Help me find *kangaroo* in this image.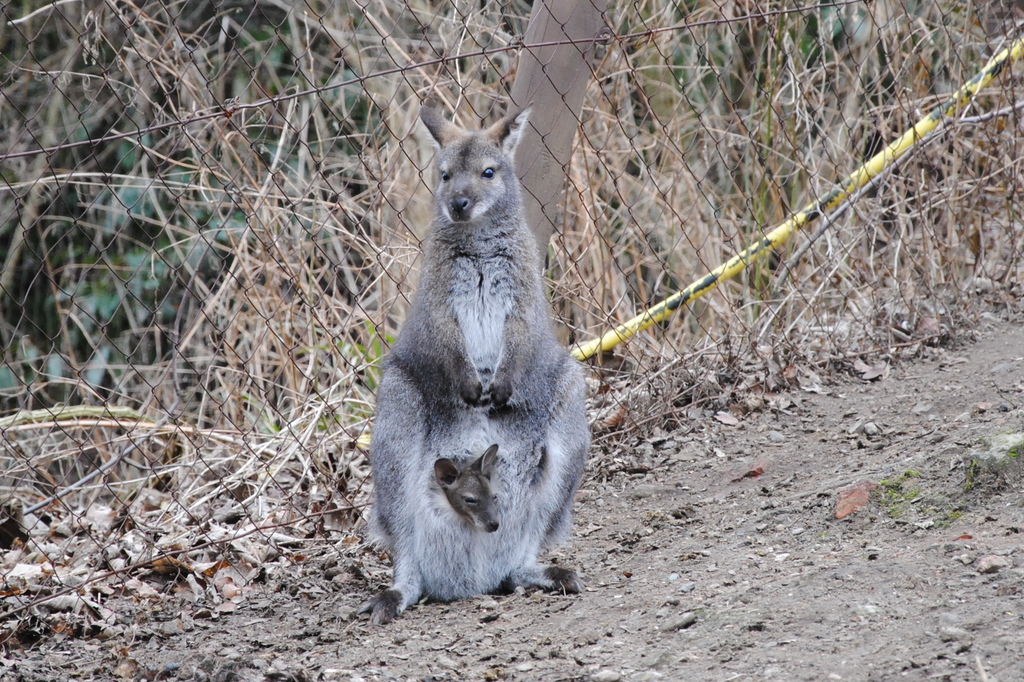
Found it: select_region(436, 441, 504, 531).
